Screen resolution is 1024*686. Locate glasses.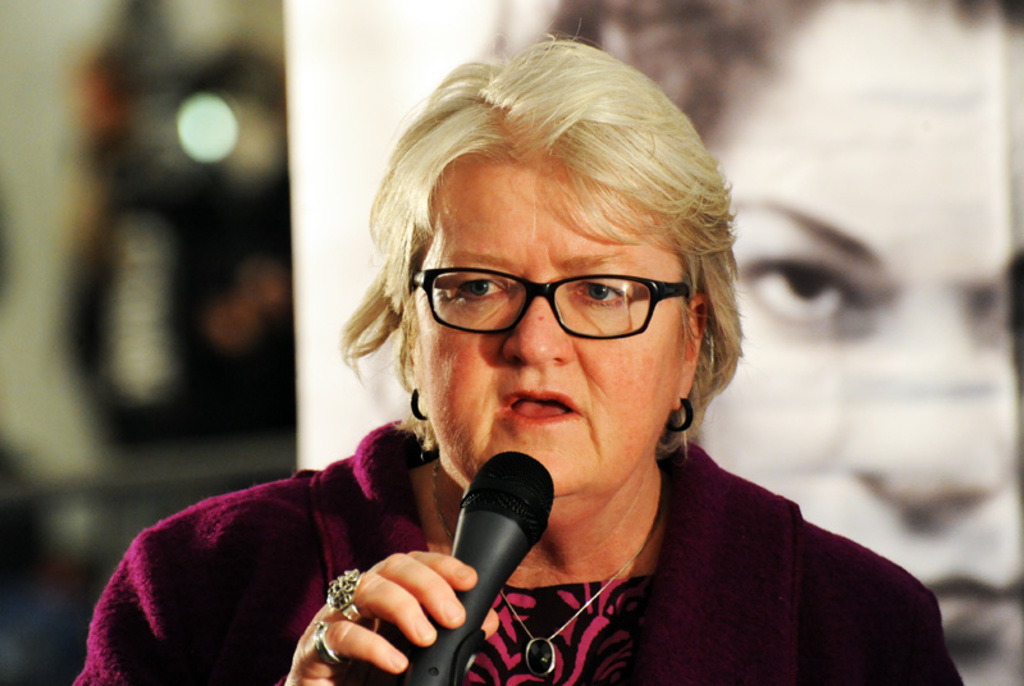
[left=397, top=253, right=694, bottom=346].
